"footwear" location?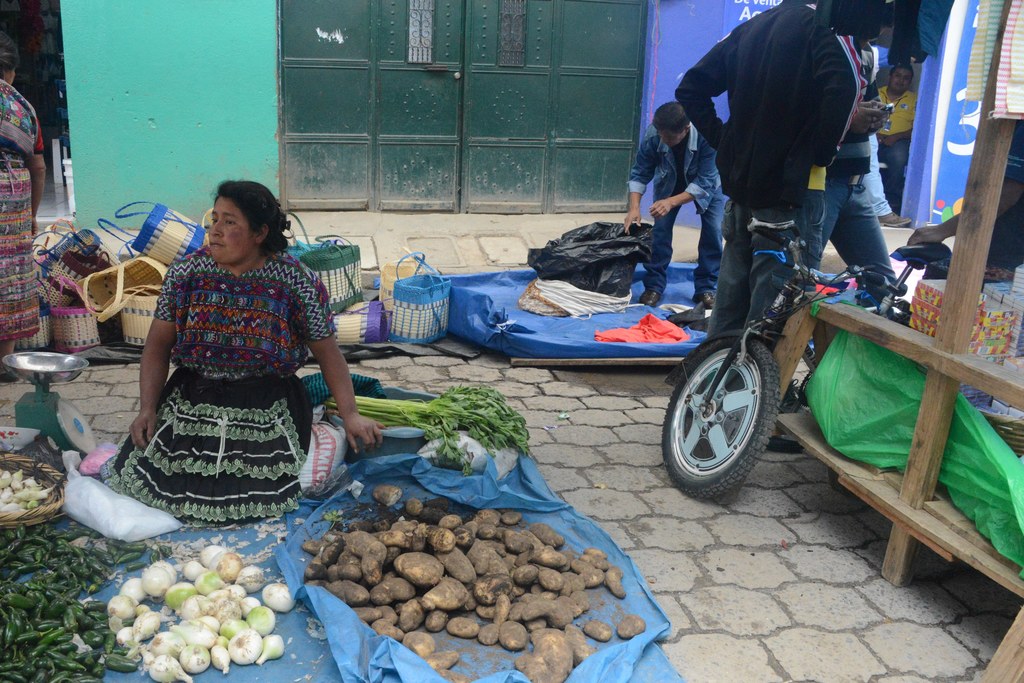
pyautogui.locateOnScreen(635, 284, 664, 314)
